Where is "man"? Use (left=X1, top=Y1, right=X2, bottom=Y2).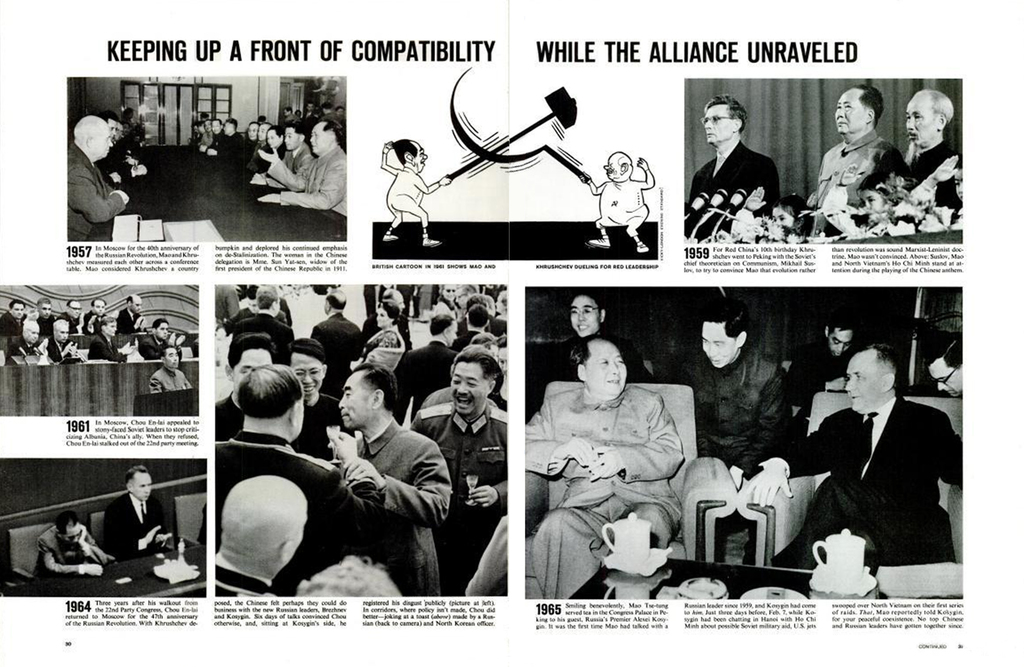
(left=250, top=122, right=318, bottom=194).
